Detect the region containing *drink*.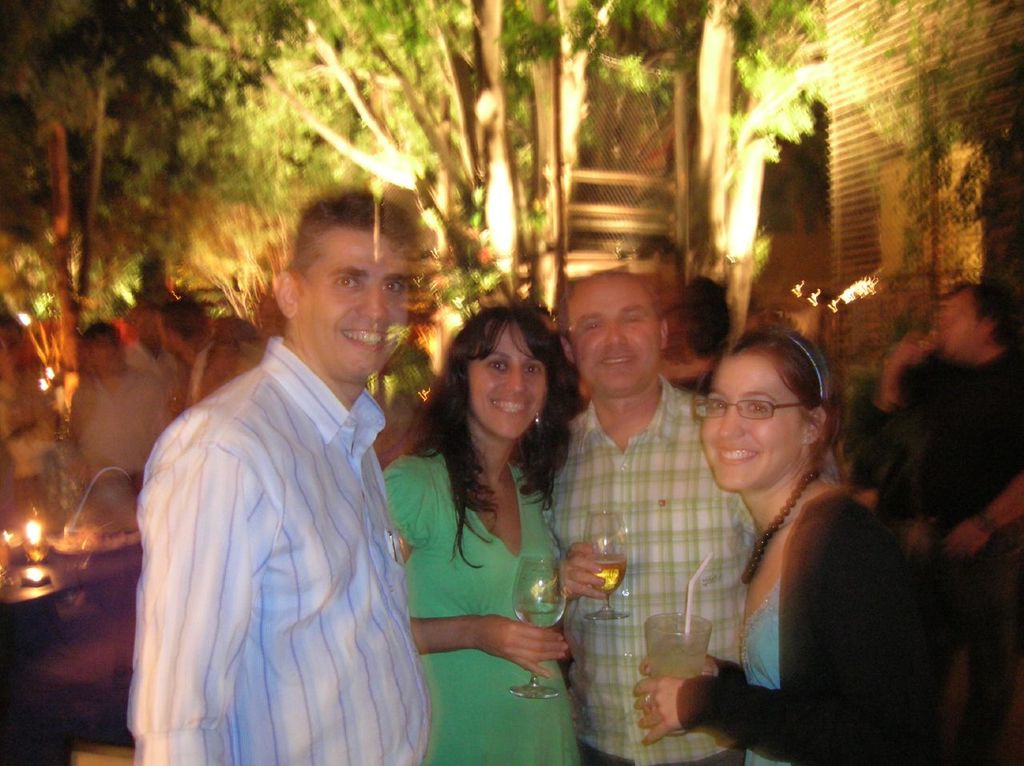
l=508, t=599, r=560, b=628.
